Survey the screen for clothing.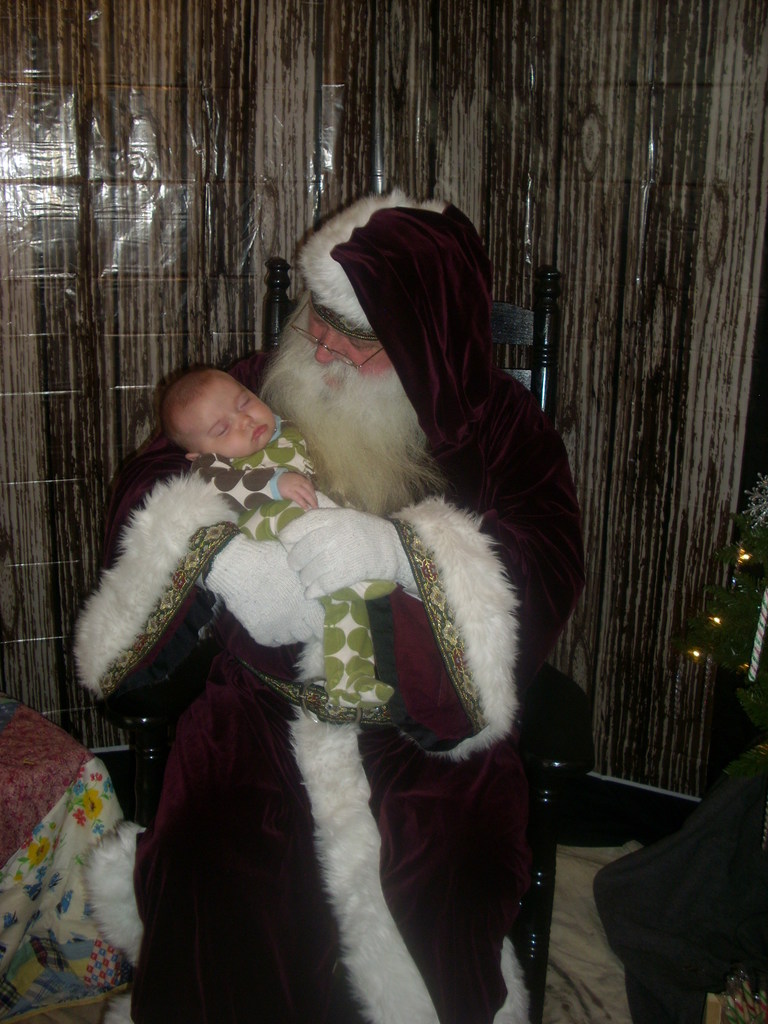
Survey found: left=232, top=189, right=563, bottom=986.
